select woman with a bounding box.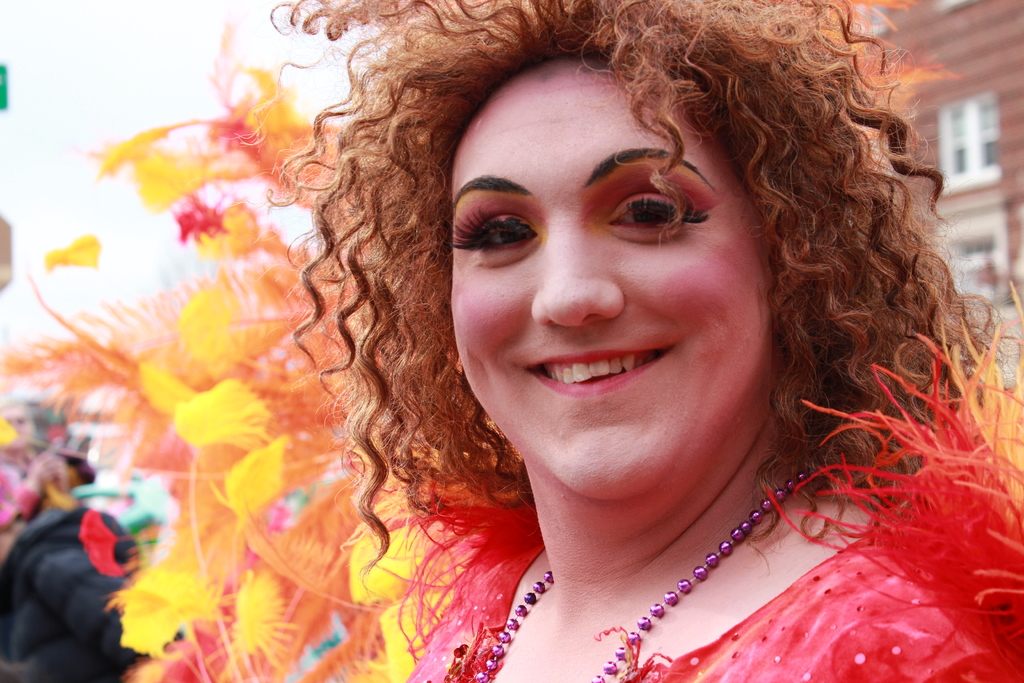
{"x1": 231, "y1": 0, "x2": 1023, "y2": 682}.
